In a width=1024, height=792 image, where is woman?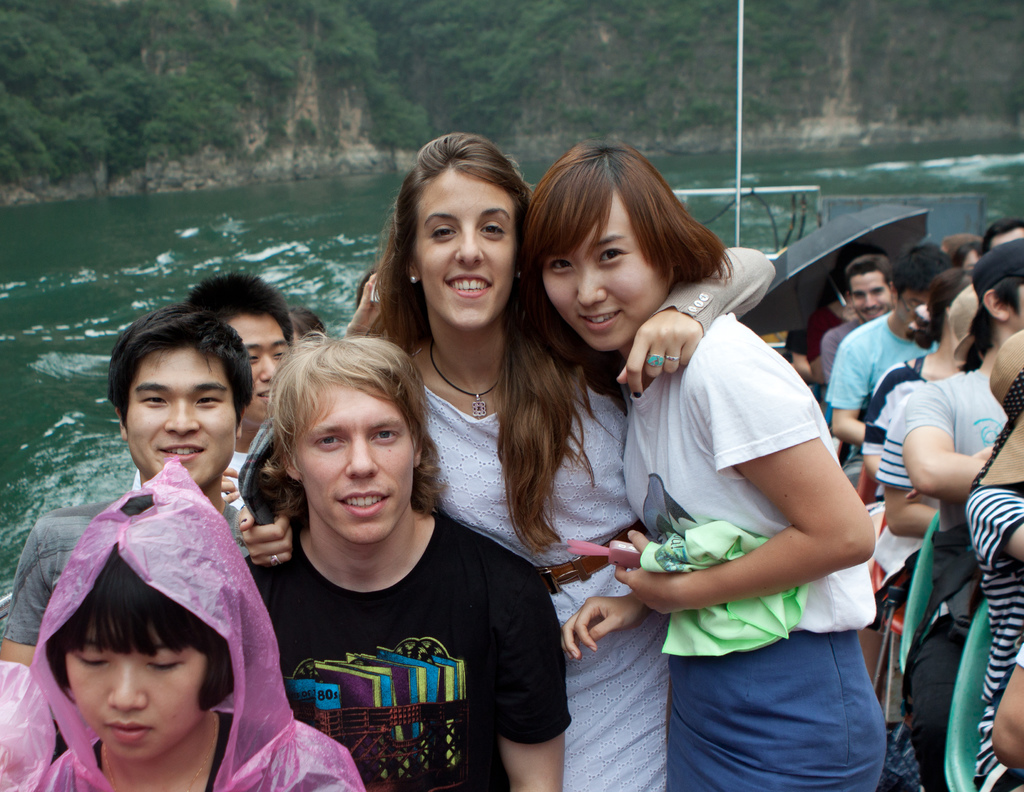
bbox=(237, 135, 776, 791).
